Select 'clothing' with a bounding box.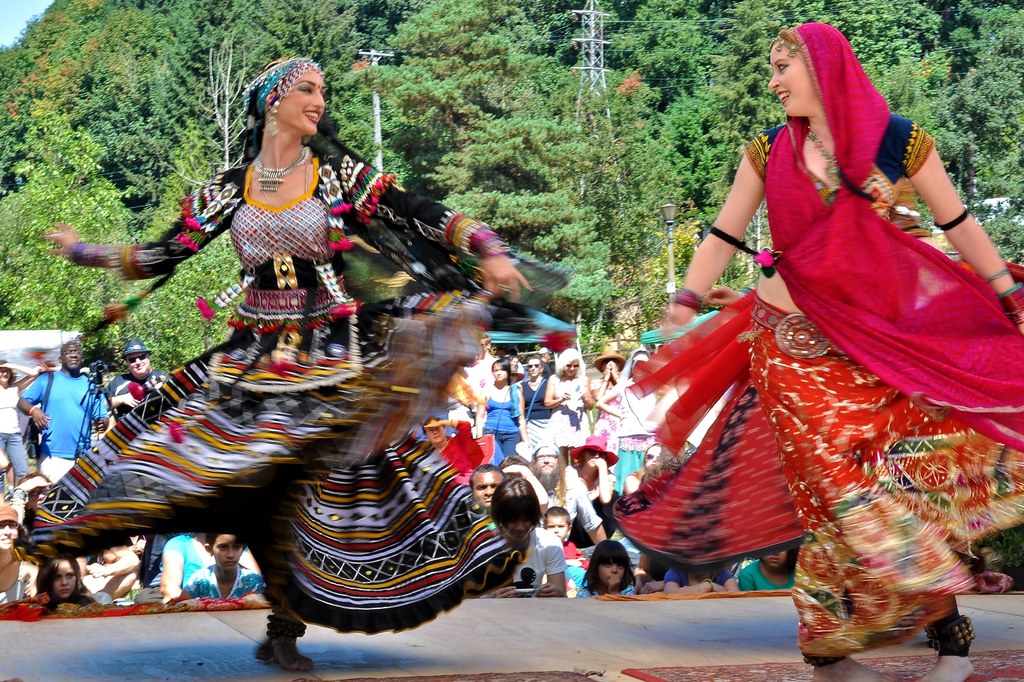
select_region(0, 560, 31, 612).
